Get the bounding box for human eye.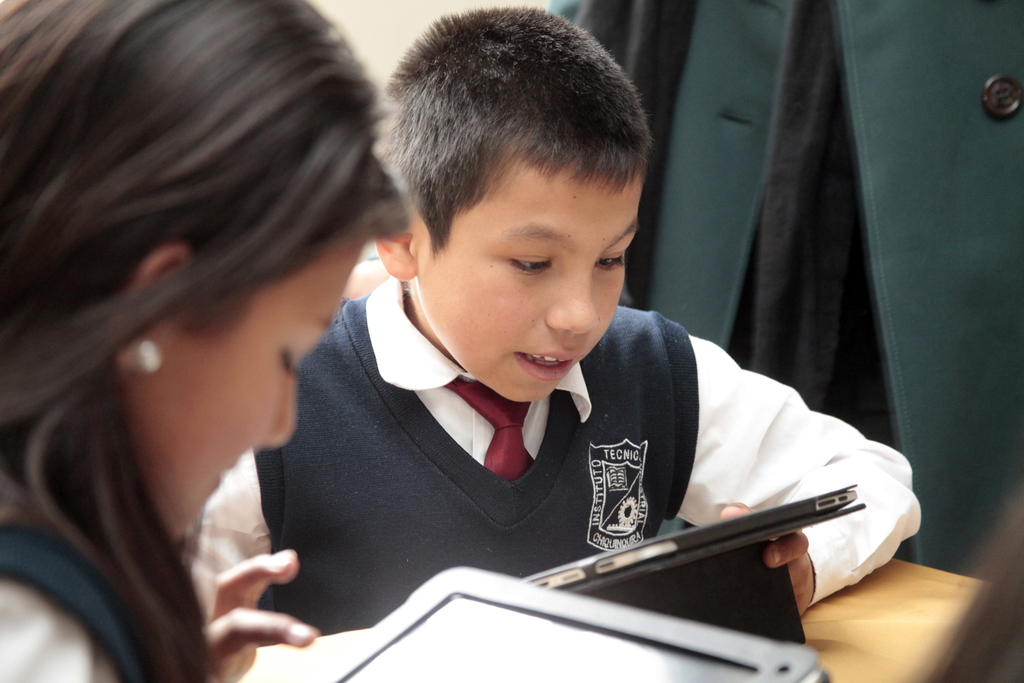
bbox=[506, 251, 554, 271].
